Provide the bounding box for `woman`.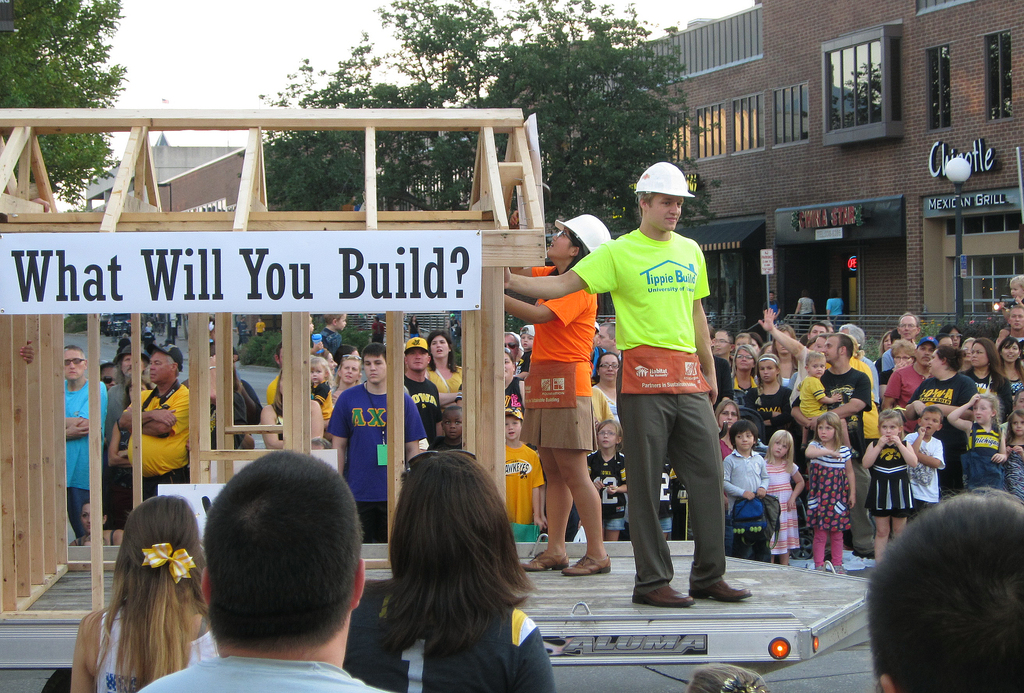
70, 499, 127, 549.
